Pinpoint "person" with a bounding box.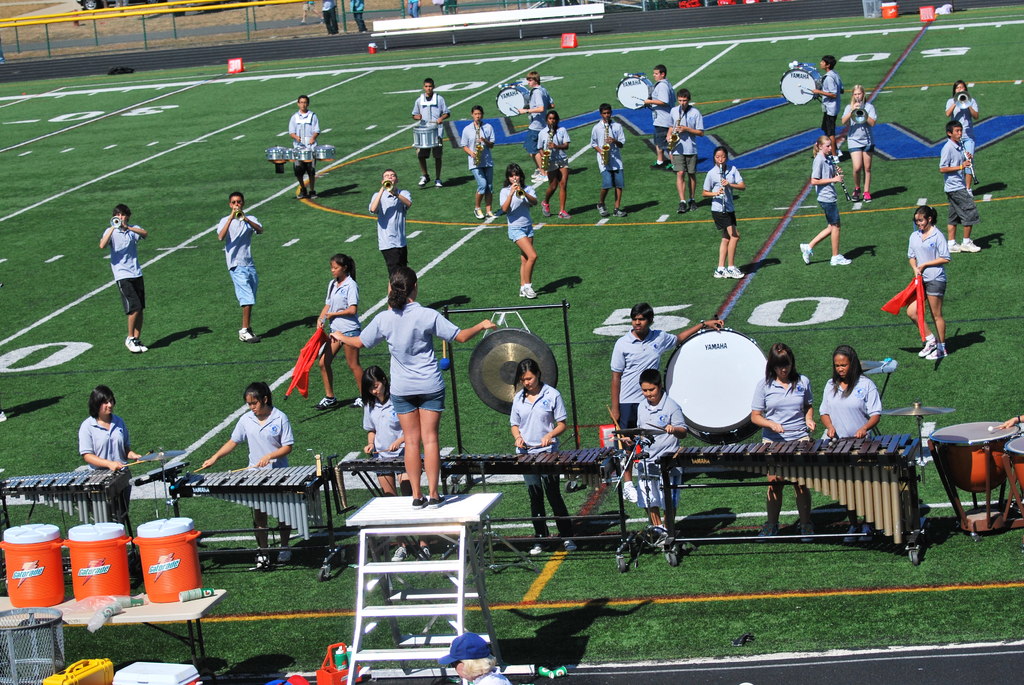
[945,76,974,191].
